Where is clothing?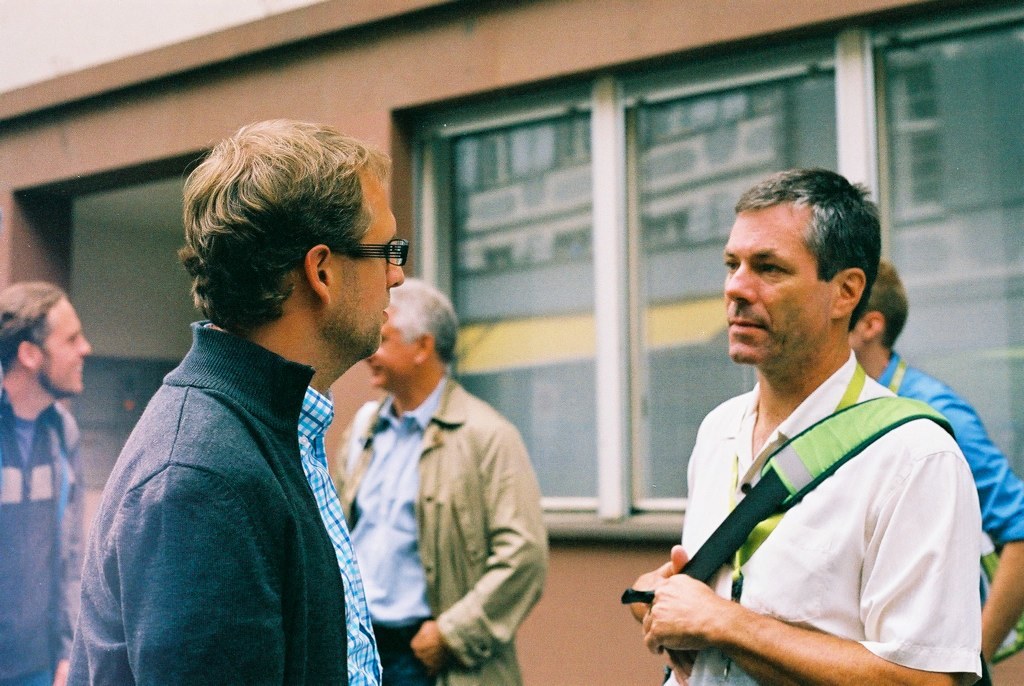
(x1=320, y1=370, x2=528, y2=685).
